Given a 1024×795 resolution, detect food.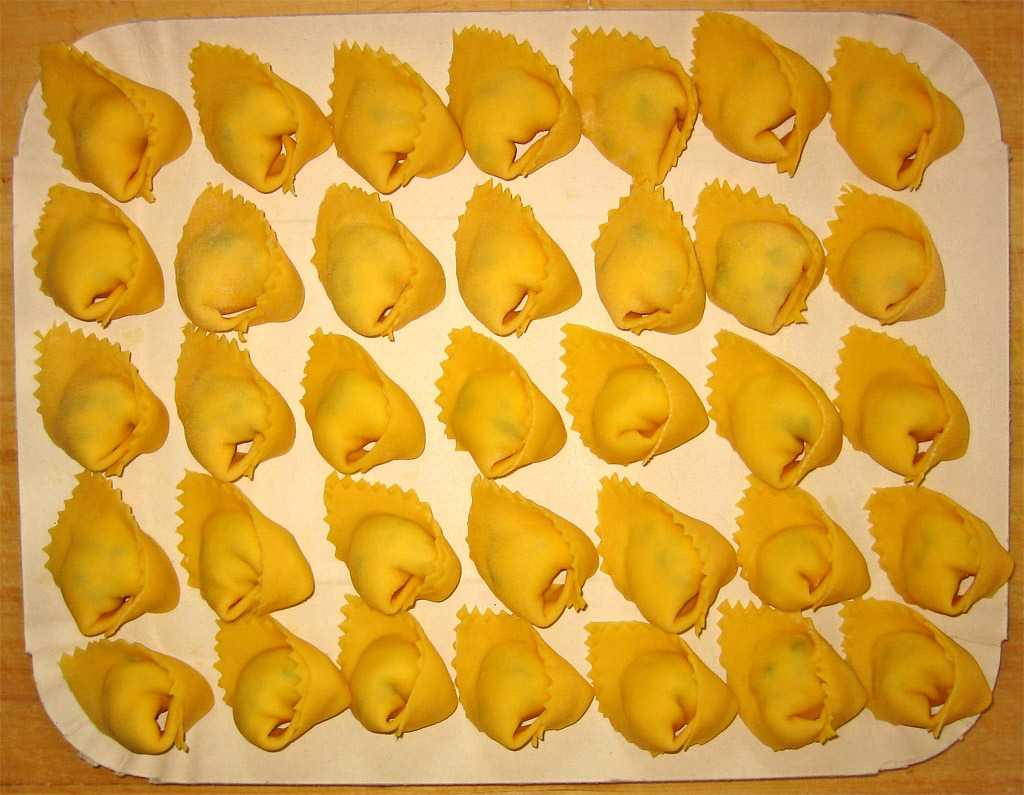
bbox(594, 472, 740, 636).
